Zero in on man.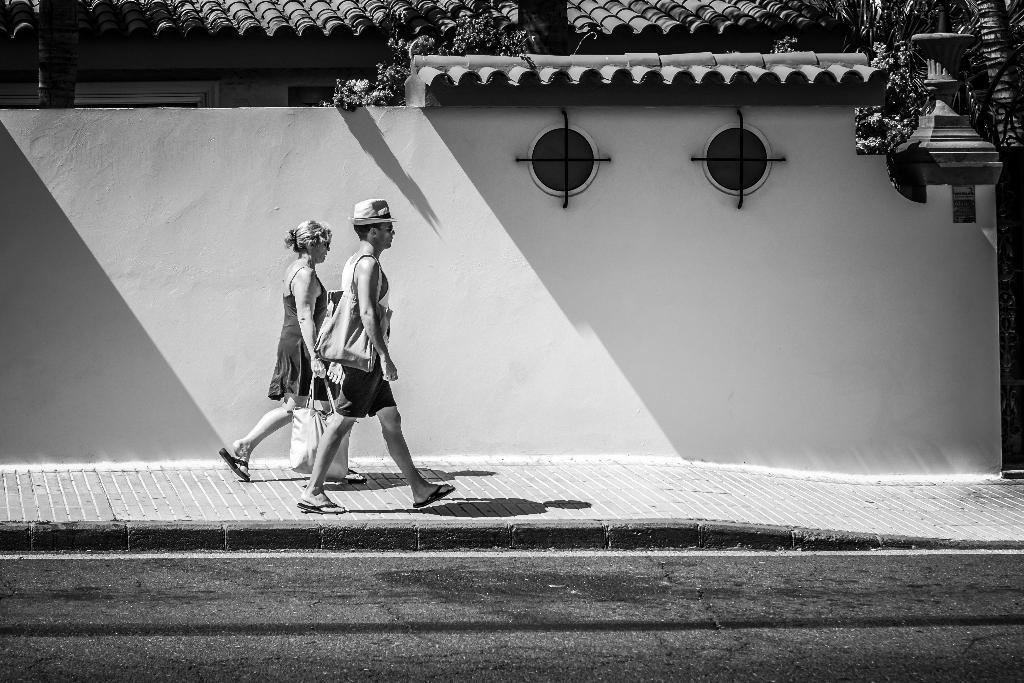
Zeroed in: x1=310 y1=190 x2=420 y2=510.
